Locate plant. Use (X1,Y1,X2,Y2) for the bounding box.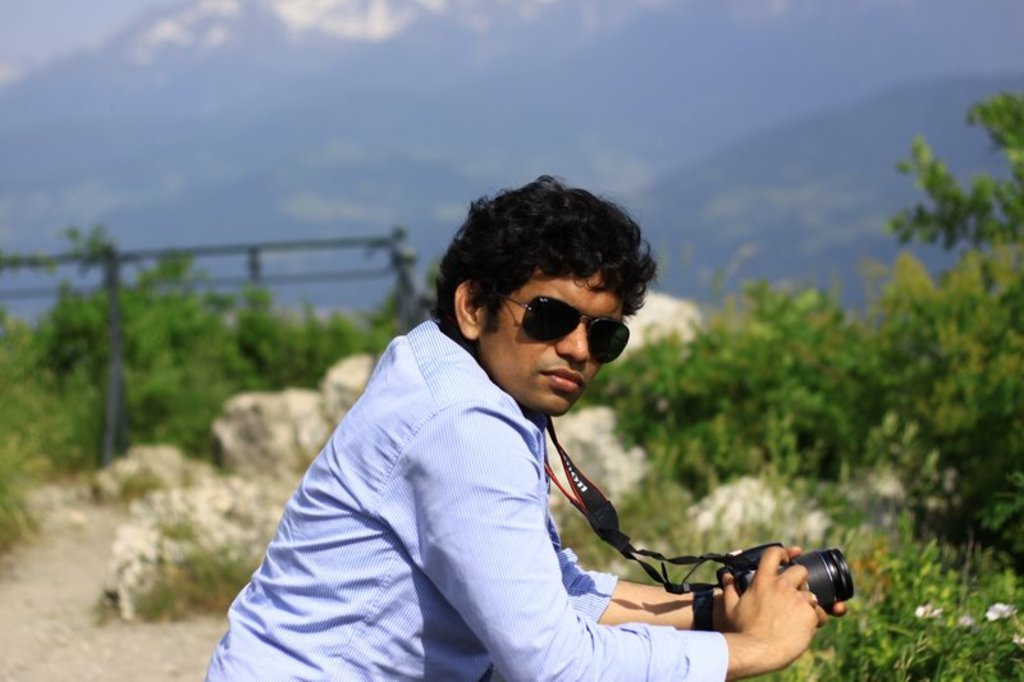
(582,84,1023,551).
